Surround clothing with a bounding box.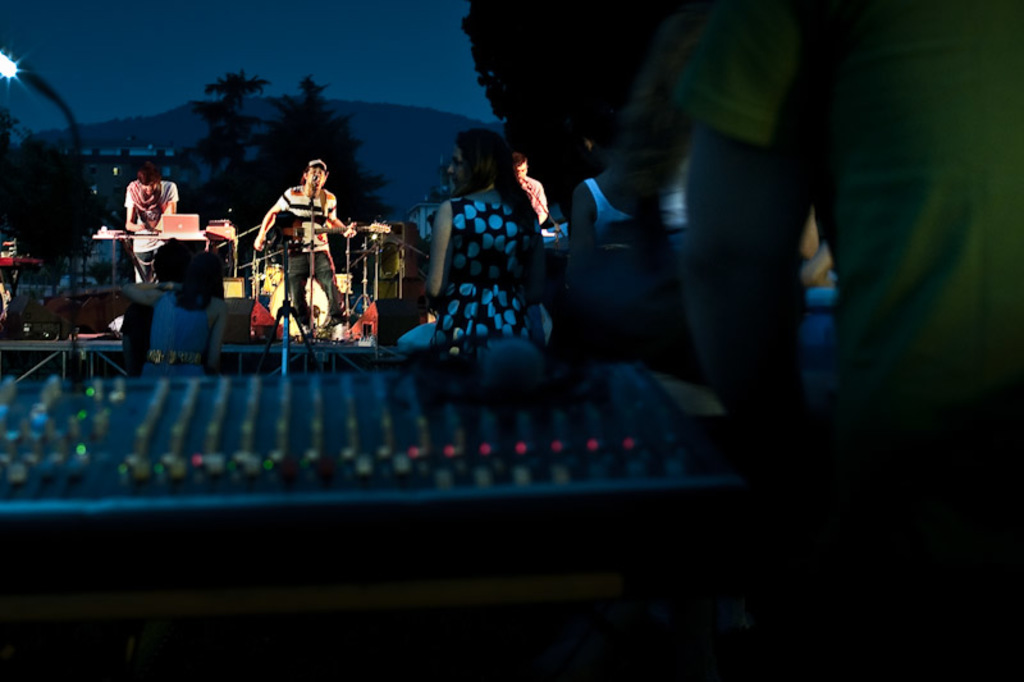
[276,183,340,337].
